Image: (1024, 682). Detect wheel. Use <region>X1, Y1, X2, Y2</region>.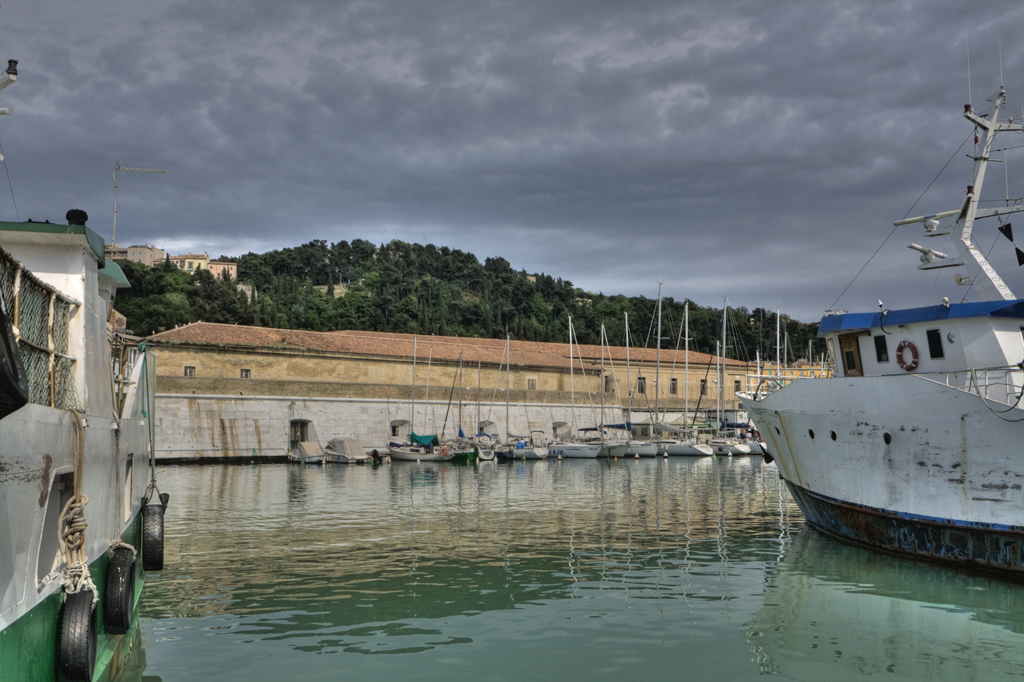
<region>99, 545, 135, 633</region>.
